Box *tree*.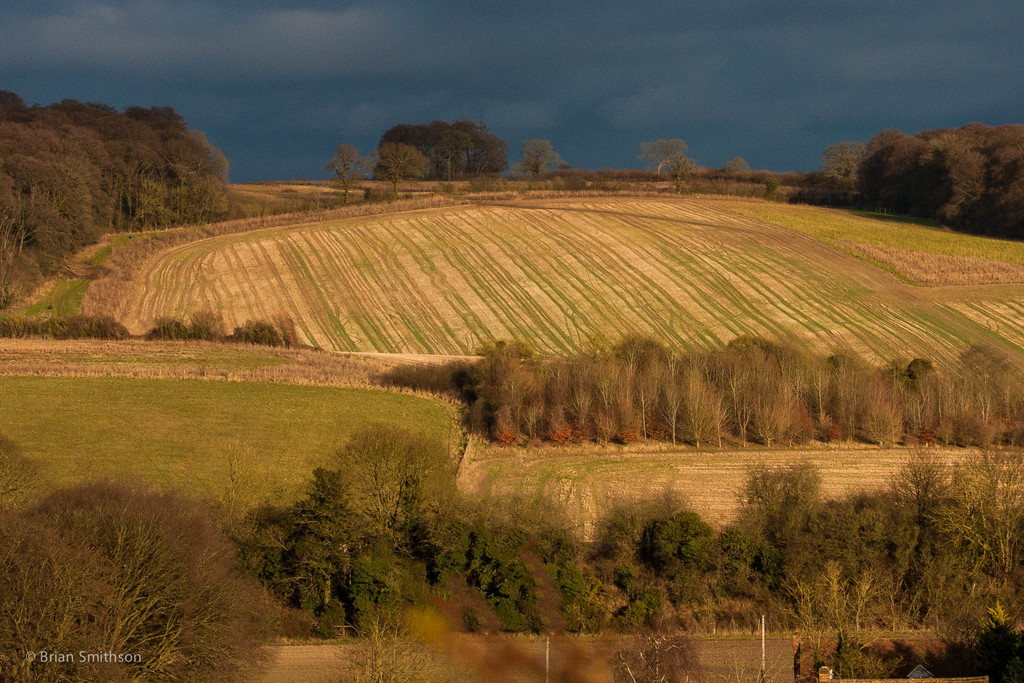
bbox=[513, 133, 563, 185].
